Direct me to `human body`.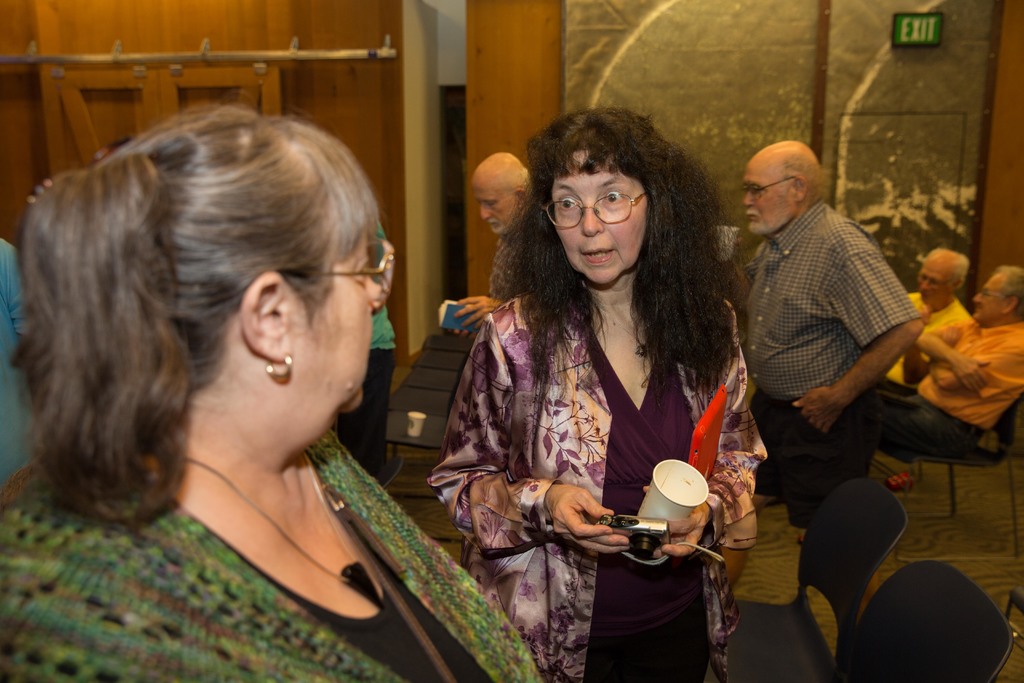
Direction: l=415, t=103, r=756, b=682.
